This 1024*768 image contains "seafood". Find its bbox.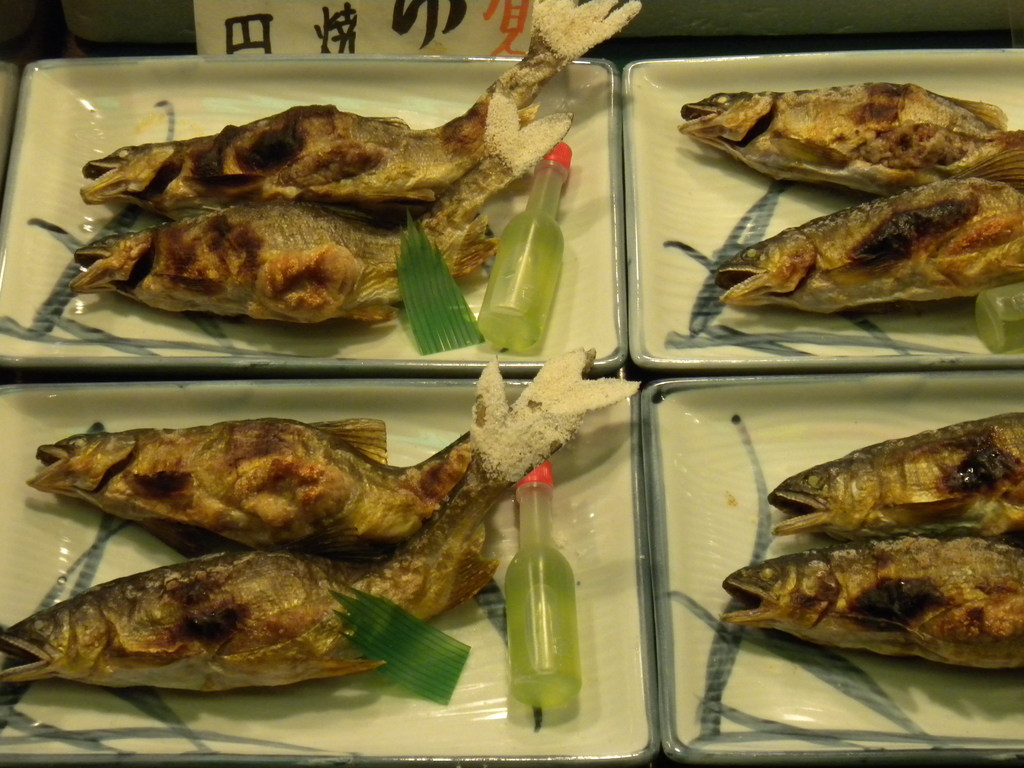
region(770, 412, 1023, 540).
